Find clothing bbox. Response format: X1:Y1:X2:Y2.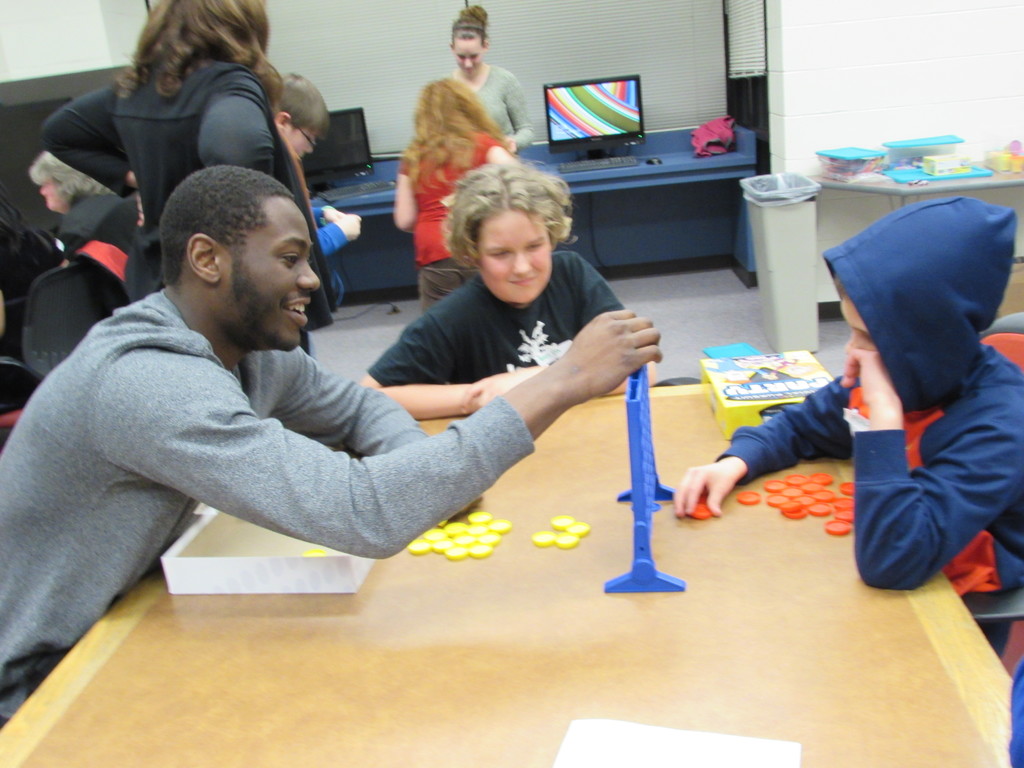
716:191:1023:663.
